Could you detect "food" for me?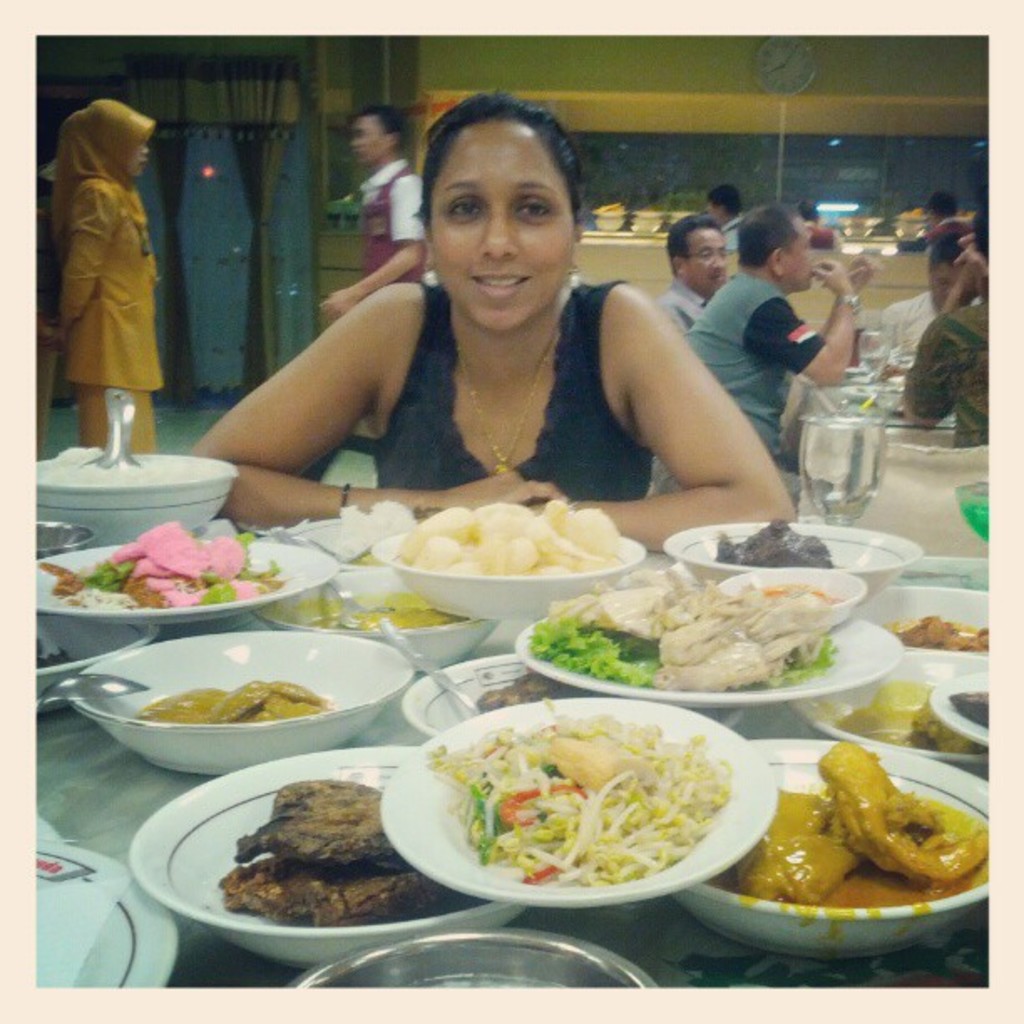
Detection result: [left=718, top=517, right=832, bottom=569].
